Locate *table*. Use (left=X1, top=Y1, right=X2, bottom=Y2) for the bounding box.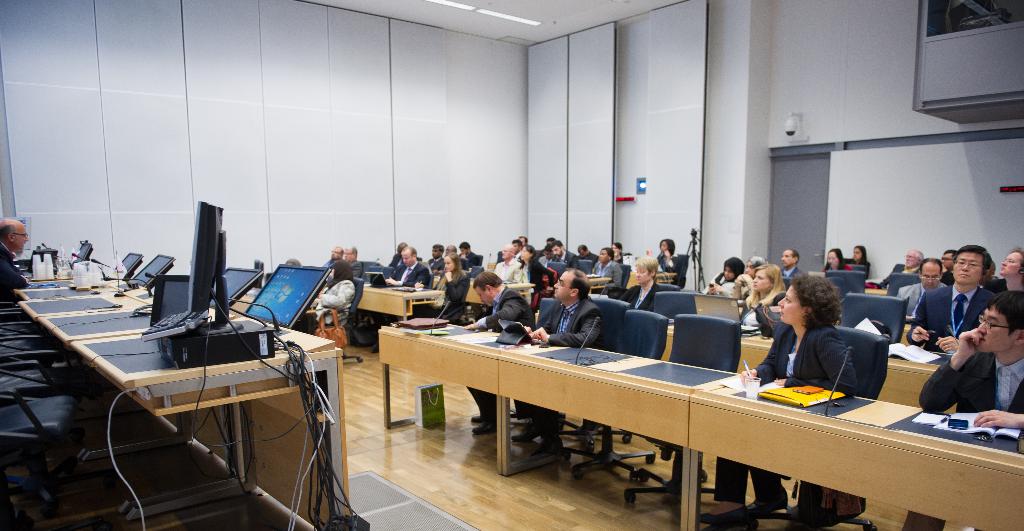
(left=868, top=286, right=888, bottom=297).
